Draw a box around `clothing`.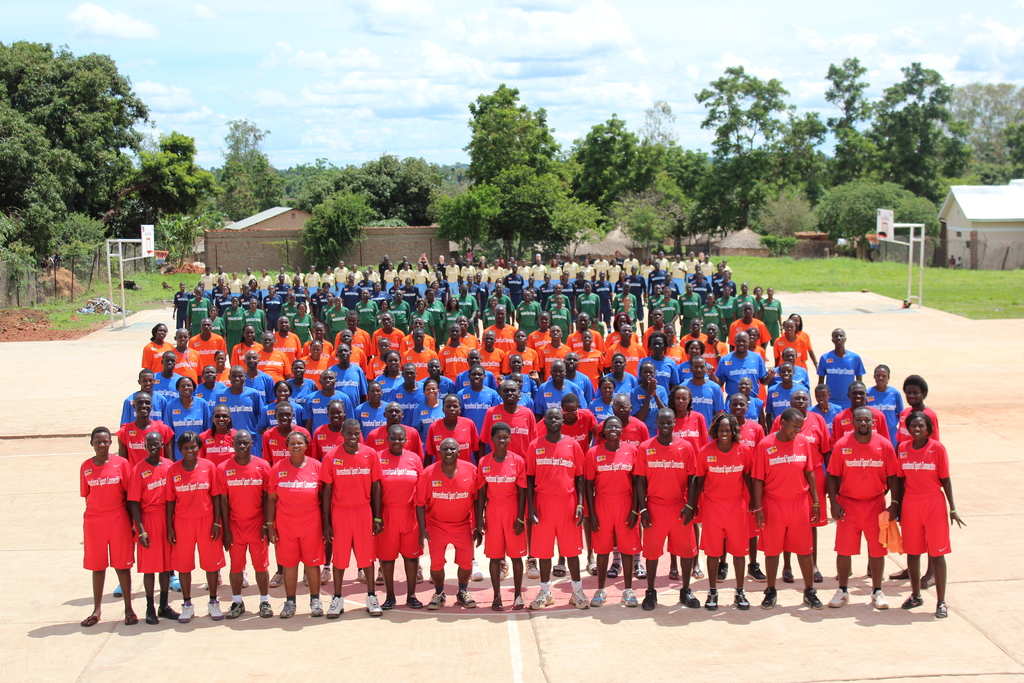
[left=716, top=347, right=783, bottom=397].
